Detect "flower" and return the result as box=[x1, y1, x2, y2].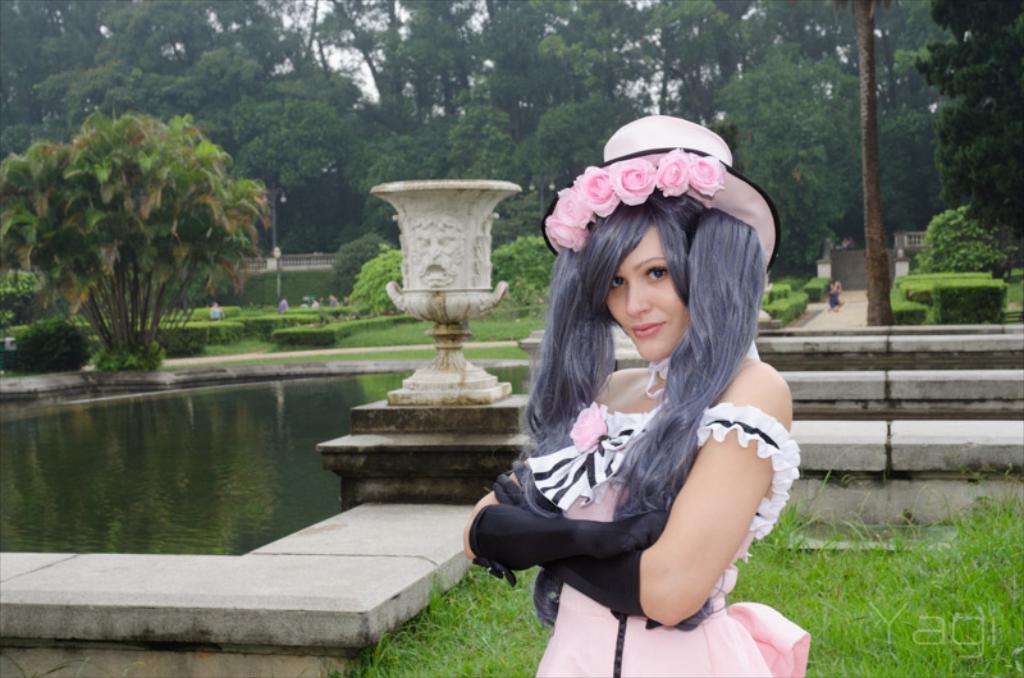
box=[609, 155, 663, 205].
